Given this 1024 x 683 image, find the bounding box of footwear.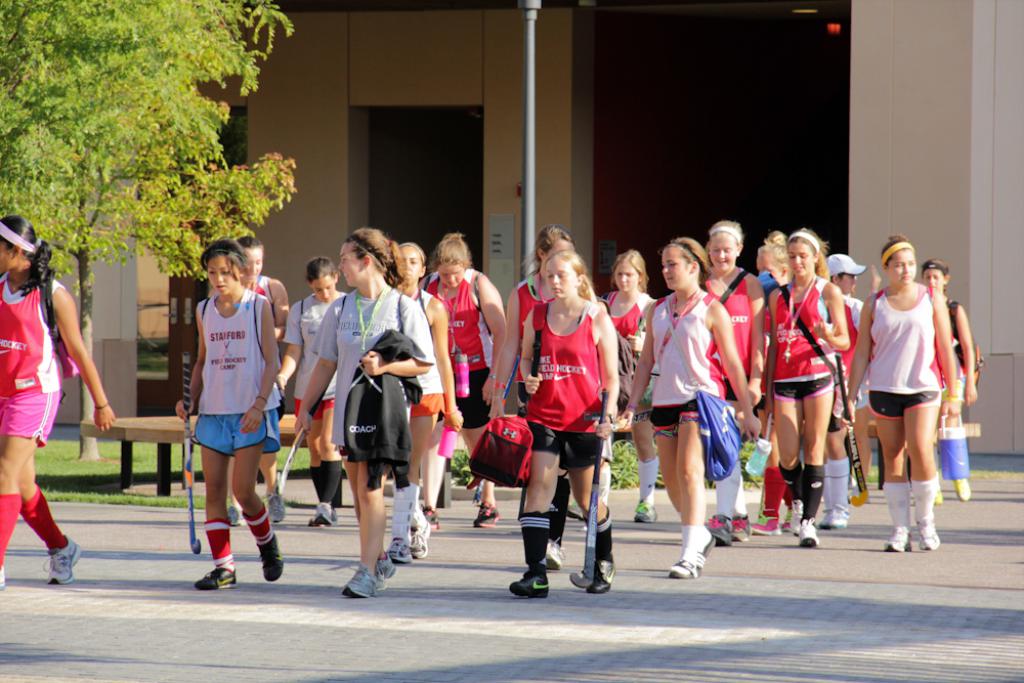
{"left": 630, "top": 501, "right": 659, "bottom": 522}.
